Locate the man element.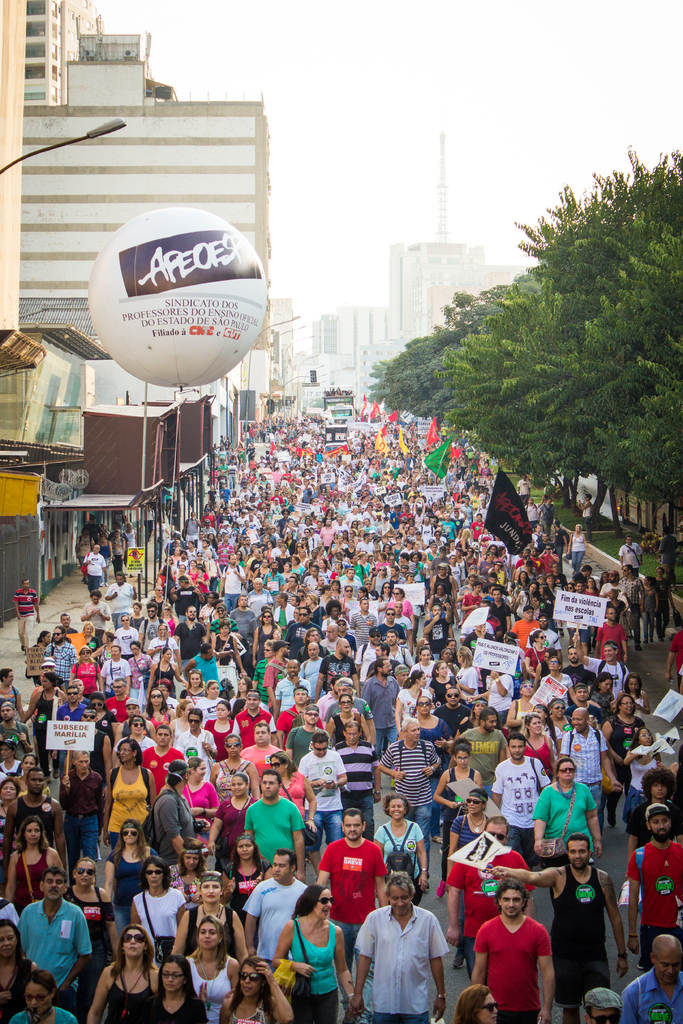
Element bbox: region(250, 550, 263, 574).
